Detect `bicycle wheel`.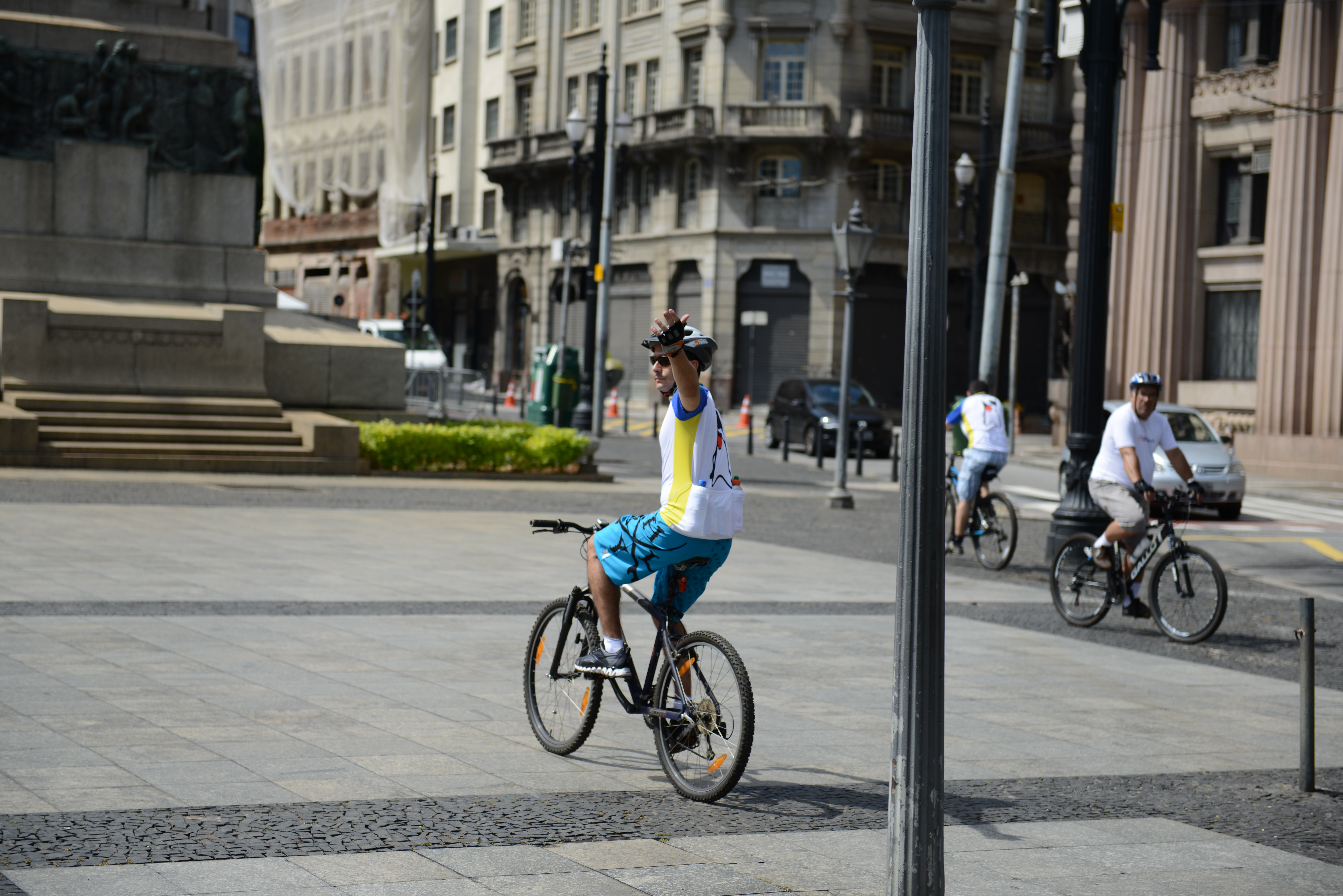
Detected at rect(177, 89, 187, 105).
